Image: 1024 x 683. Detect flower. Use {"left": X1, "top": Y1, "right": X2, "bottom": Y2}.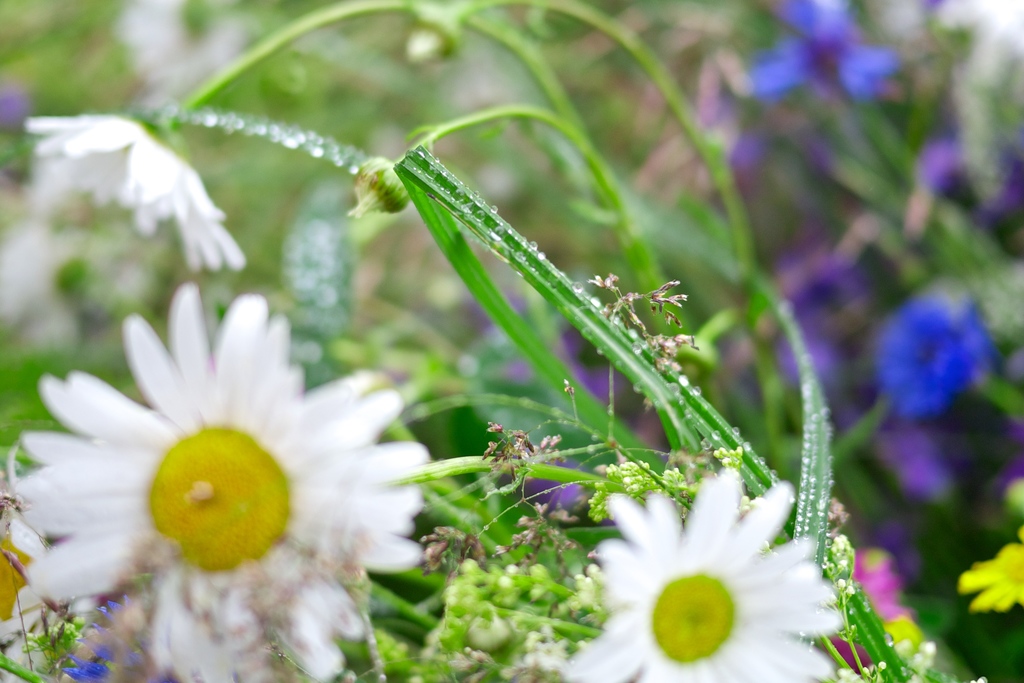
{"left": 900, "top": 135, "right": 1023, "bottom": 233}.
